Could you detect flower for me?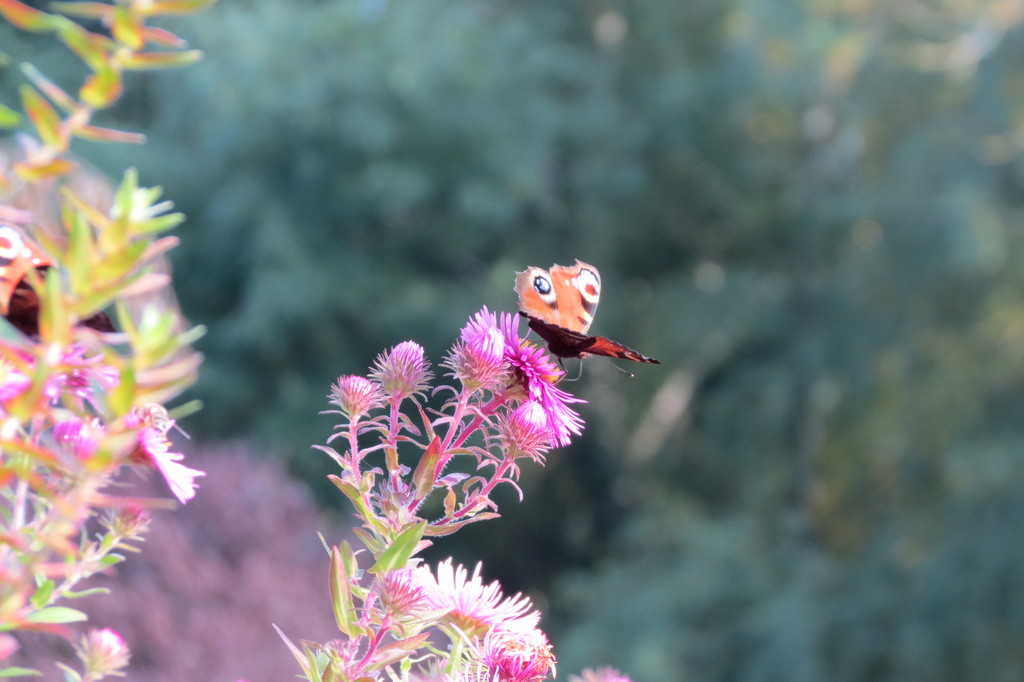
Detection result: {"left": 53, "top": 414, "right": 100, "bottom": 455}.
